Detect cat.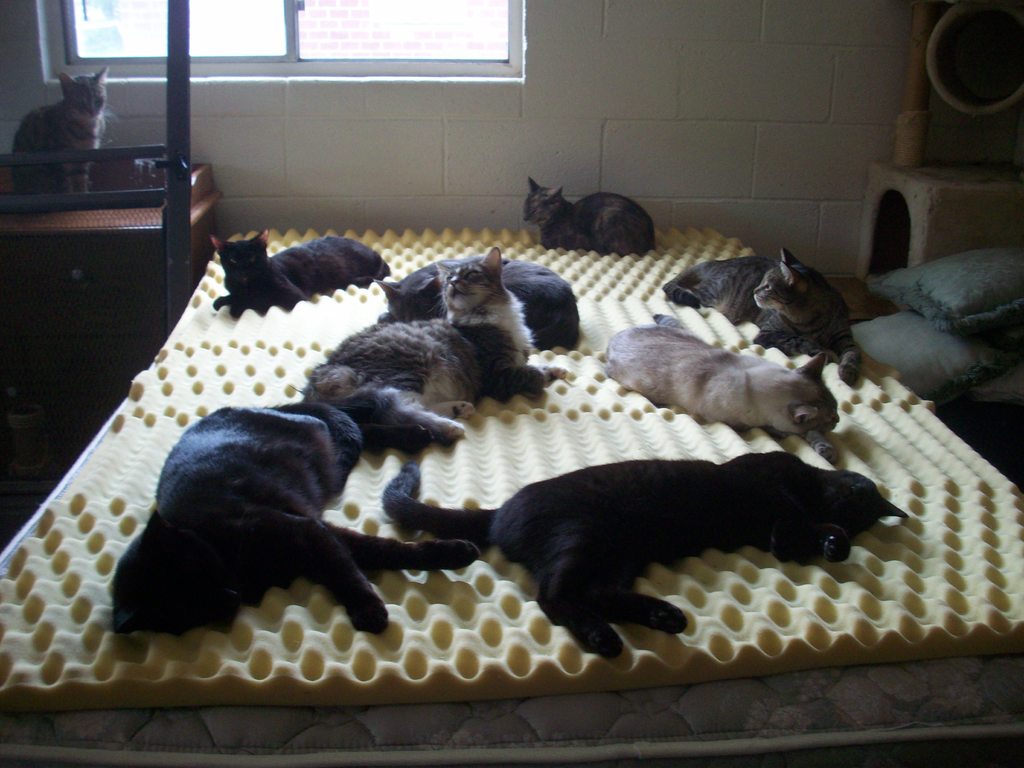
Detected at box=[212, 227, 390, 318].
